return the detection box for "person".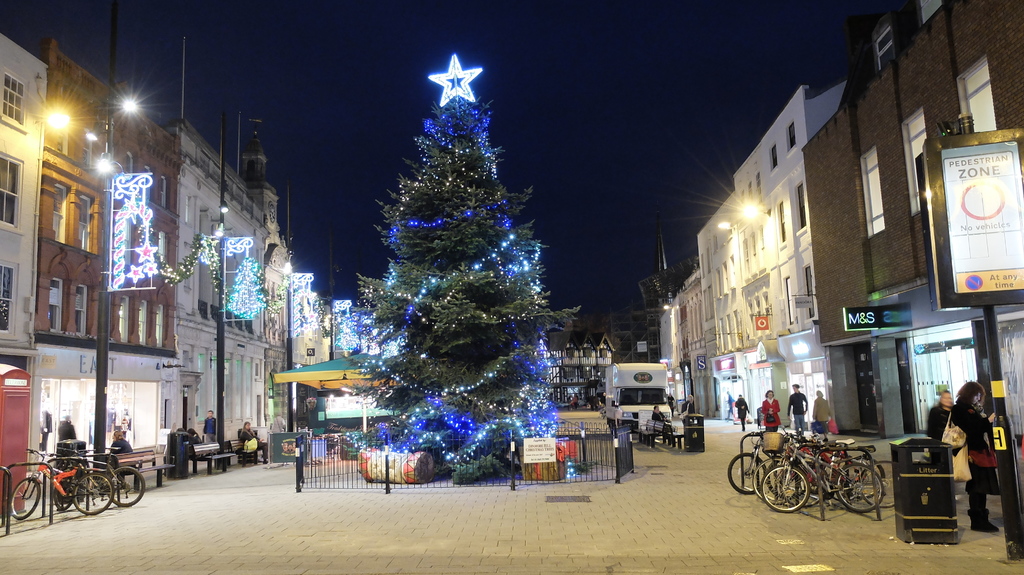
652 405 675 446.
